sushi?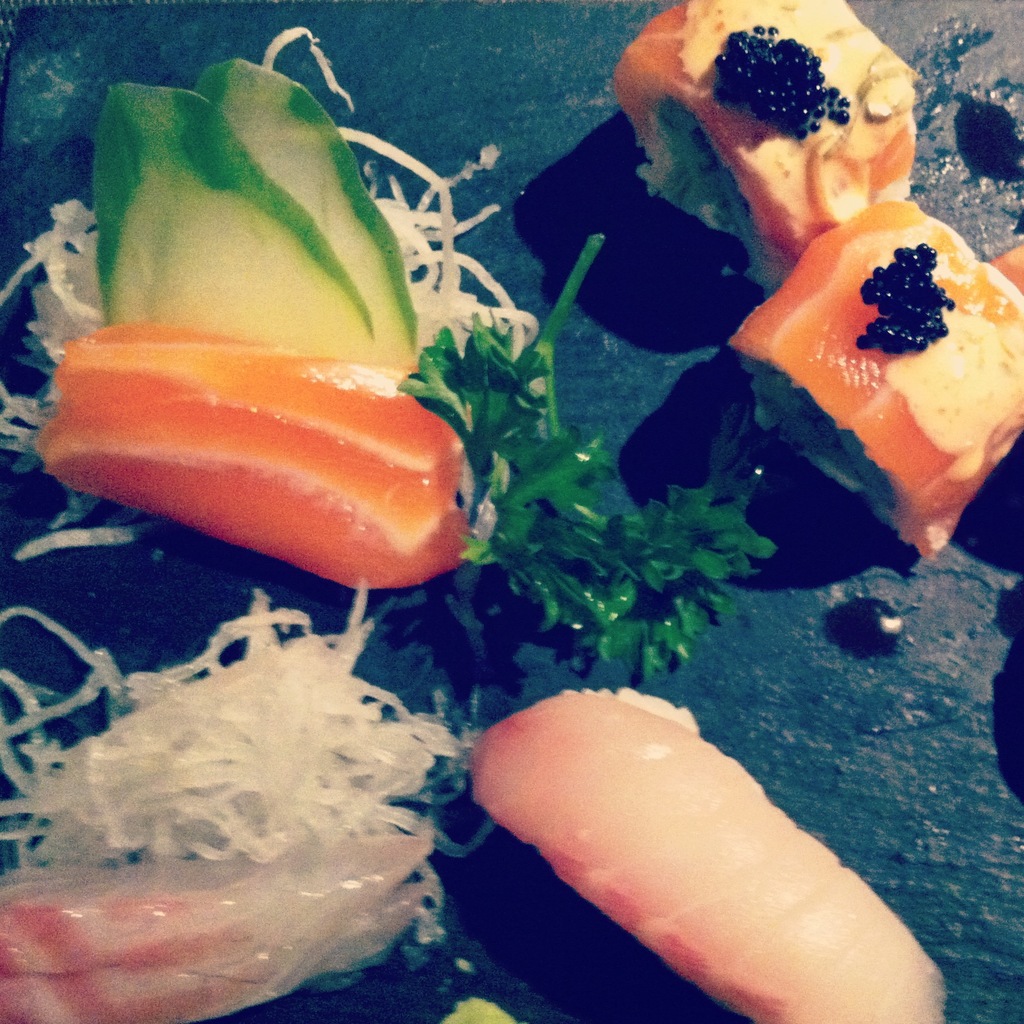
BBox(466, 691, 947, 1023)
